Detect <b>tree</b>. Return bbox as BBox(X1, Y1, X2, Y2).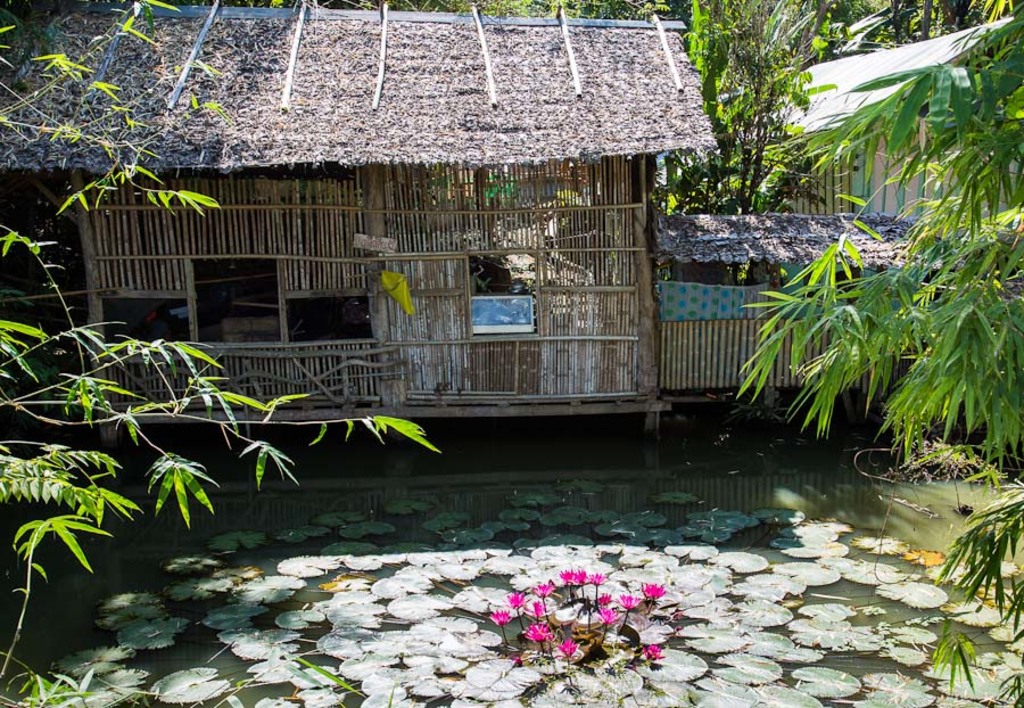
BBox(679, 25, 849, 231).
